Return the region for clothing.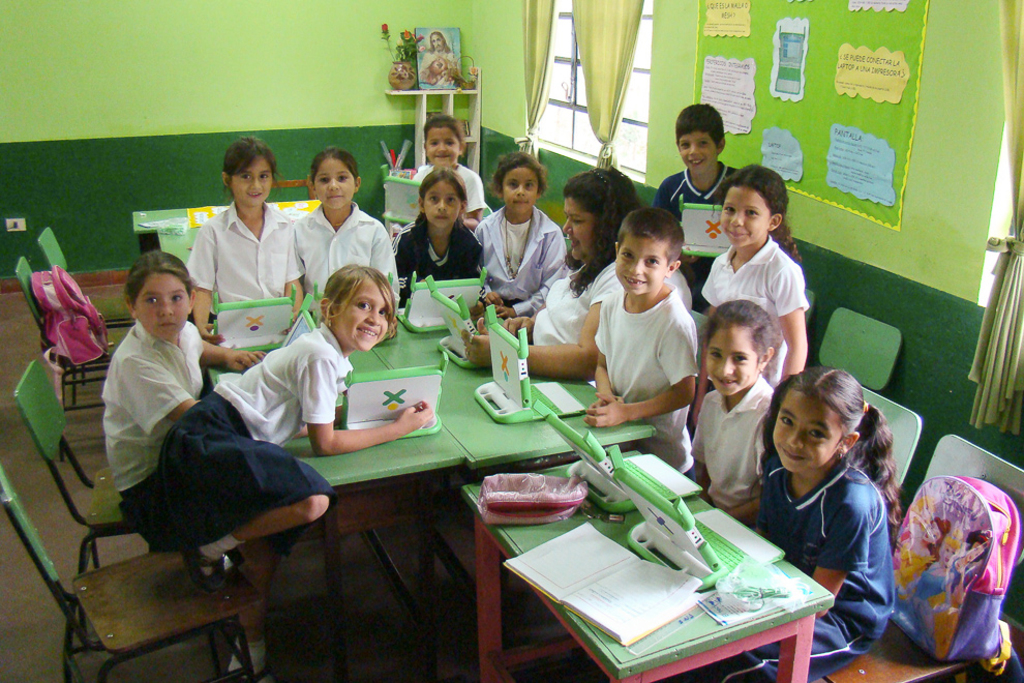
<bbox>893, 539, 928, 589</bbox>.
